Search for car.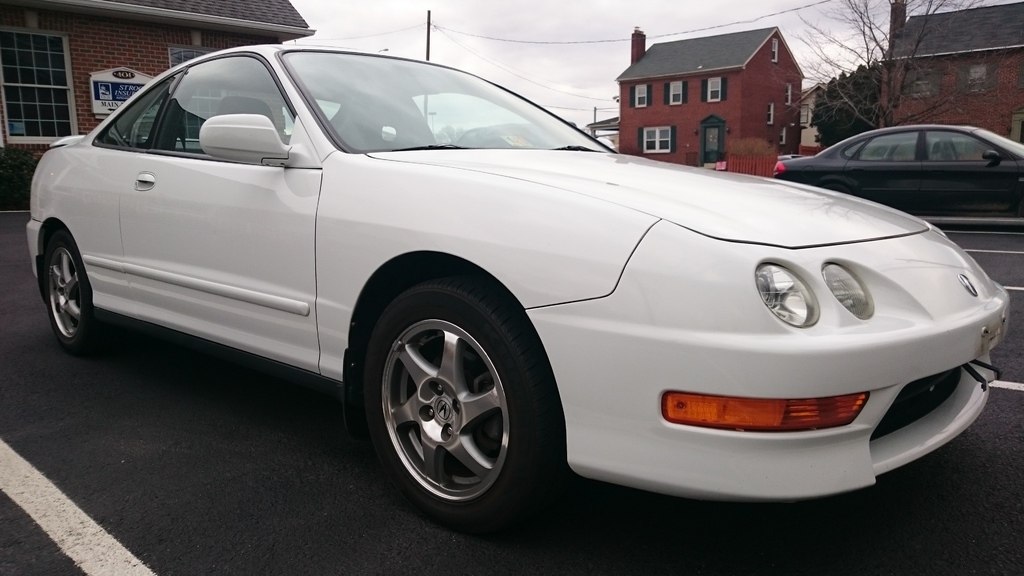
Found at bbox=[771, 123, 1023, 226].
